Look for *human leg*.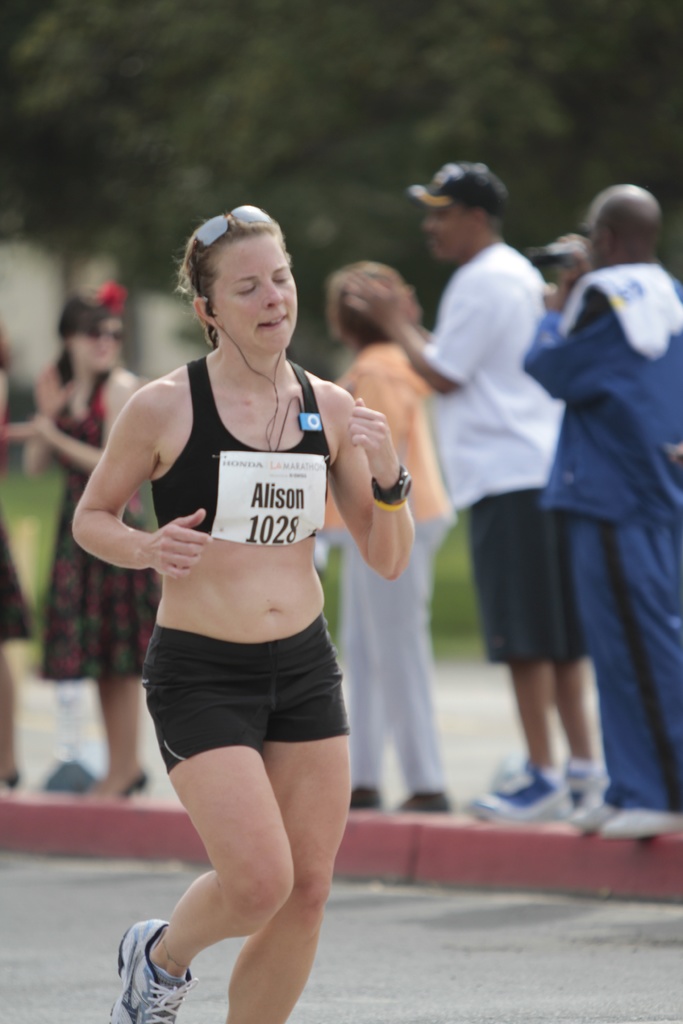
Found: [358, 509, 456, 814].
